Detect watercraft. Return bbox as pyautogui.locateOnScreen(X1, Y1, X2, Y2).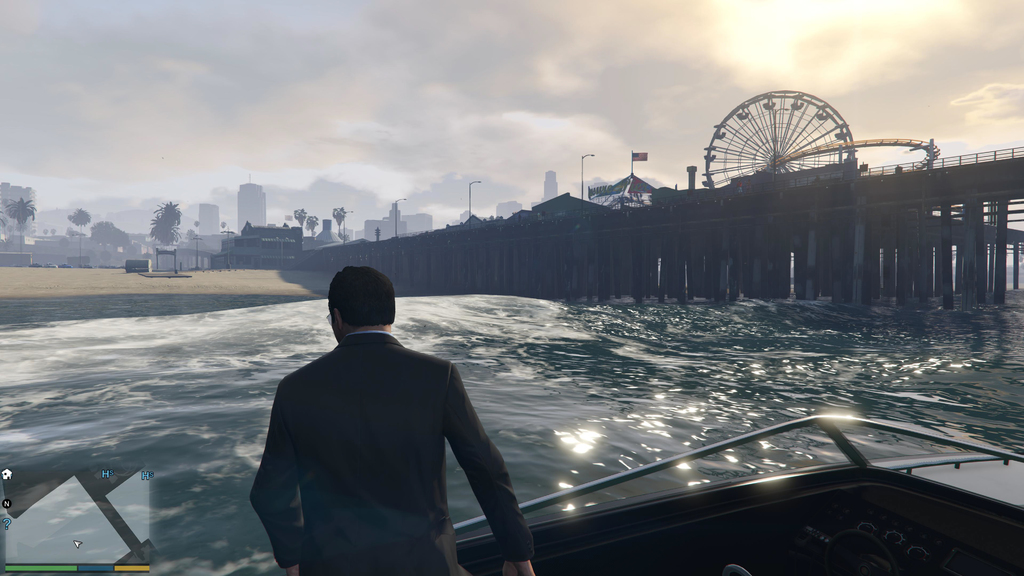
pyautogui.locateOnScreen(452, 417, 1023, 575).
